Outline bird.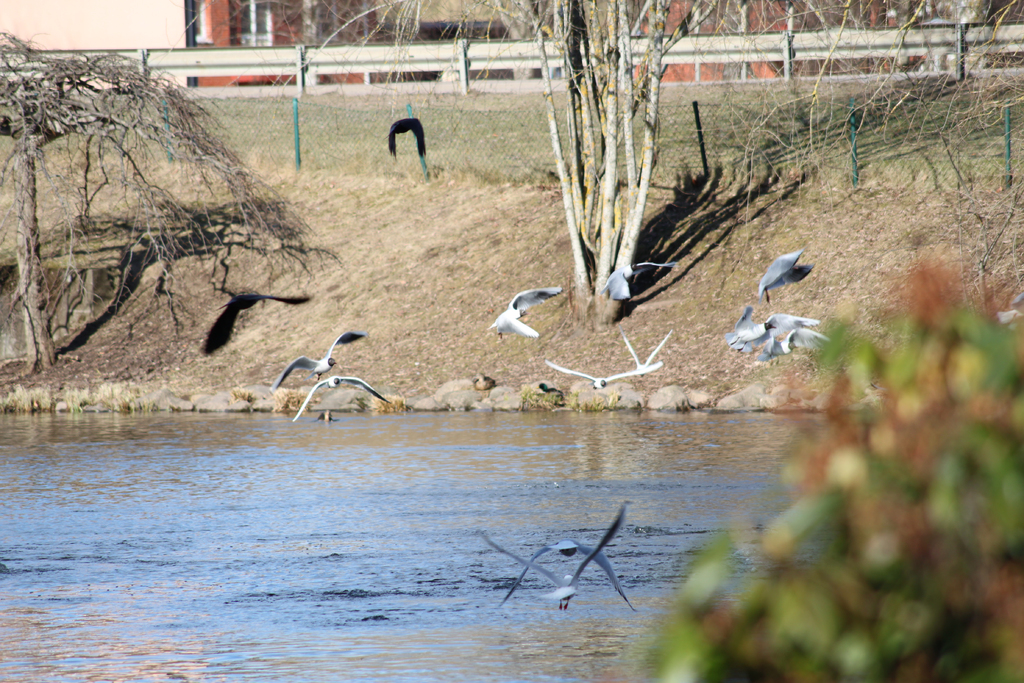
Outline: bbox=[477, 500, 627, 609].
